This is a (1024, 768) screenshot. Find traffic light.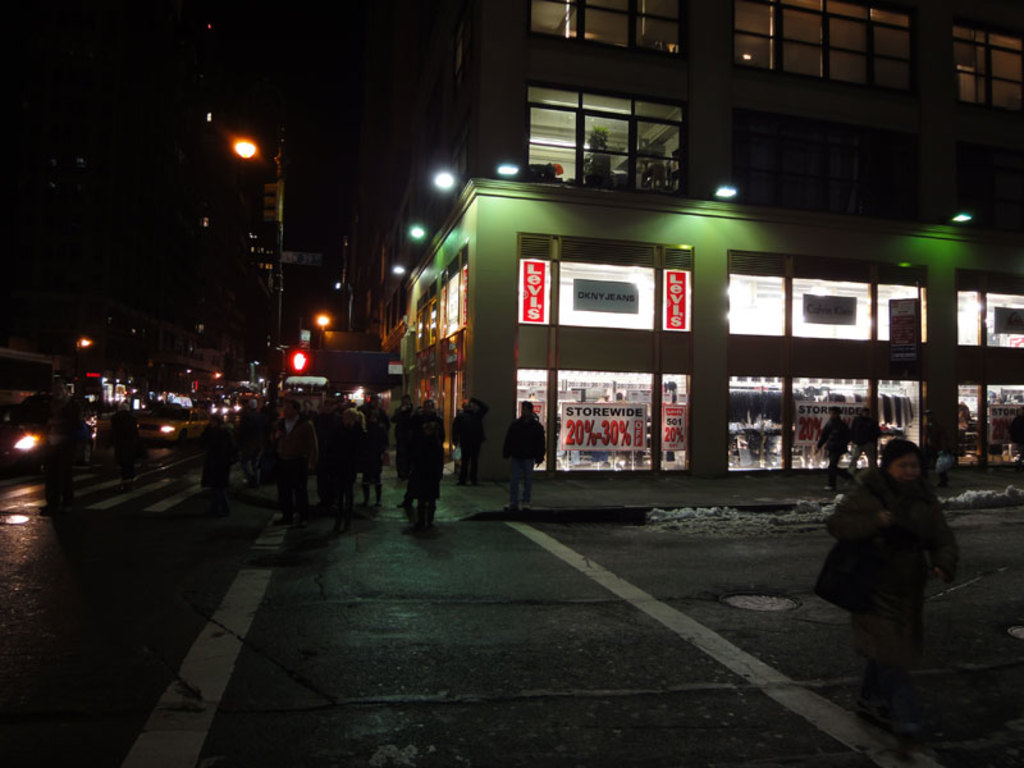
Bounding box: detection(289, 349, 310, 372).
